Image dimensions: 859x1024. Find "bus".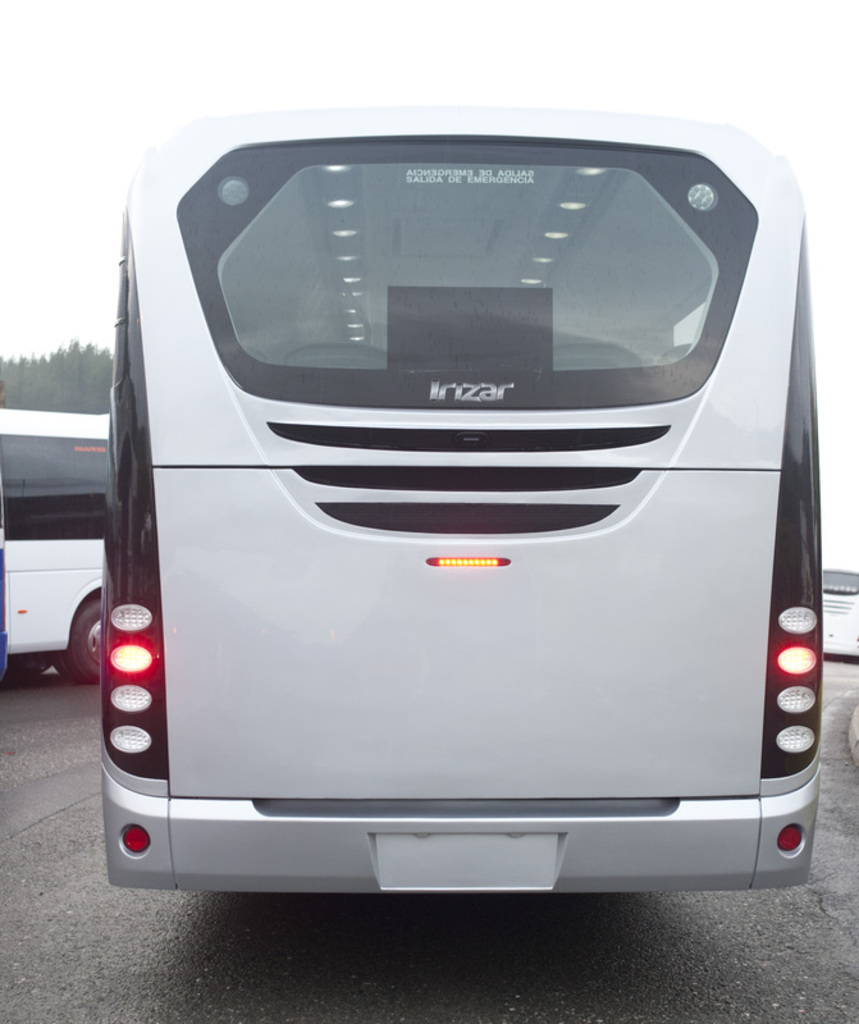
<region>97, 99, 822, 895</region>.
